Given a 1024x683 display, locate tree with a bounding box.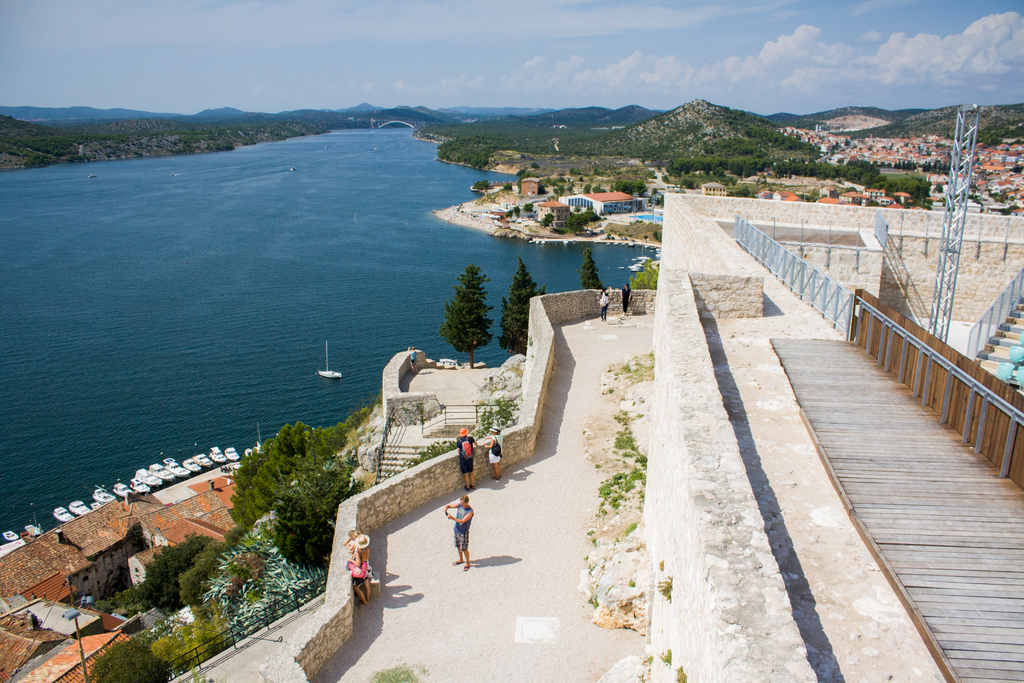
Located: x1=502 y1=253 x2=543 y2=352.
